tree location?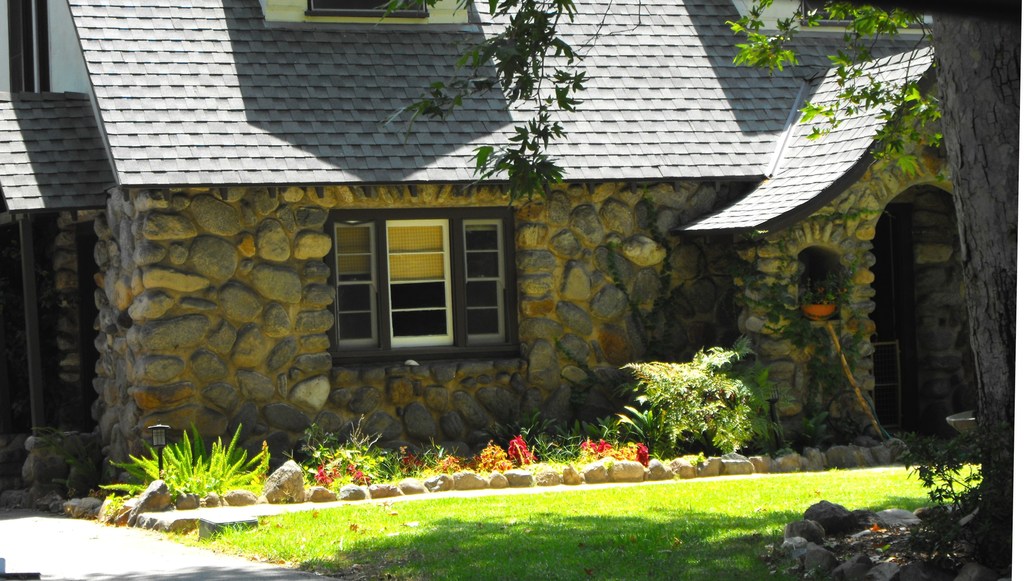
crop(372, 0, 1023, 580)
